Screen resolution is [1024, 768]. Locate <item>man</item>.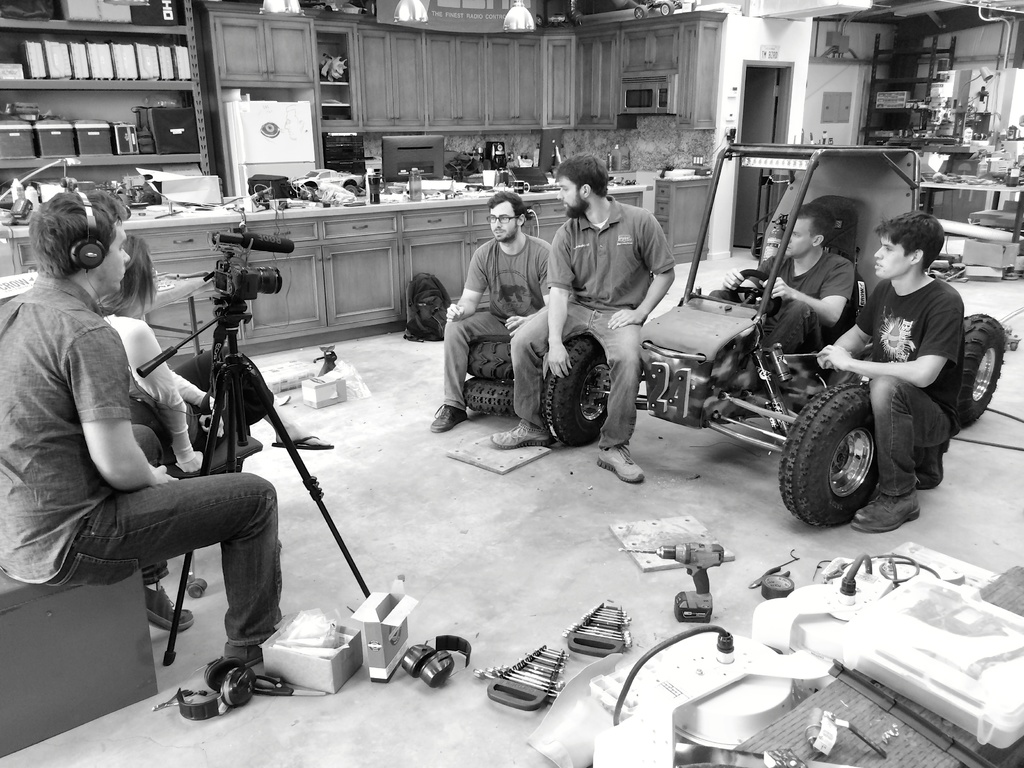
crop(0, 188, 287, 685).
